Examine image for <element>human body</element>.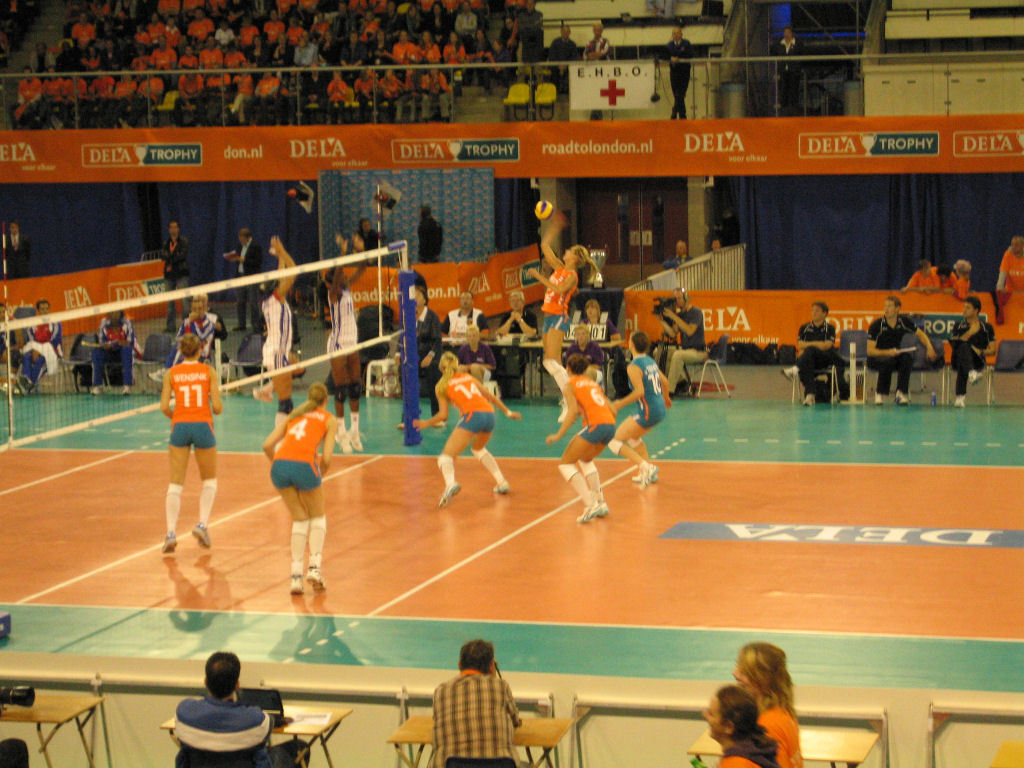
Examination result: bbox(228, 44, 248, 70).
